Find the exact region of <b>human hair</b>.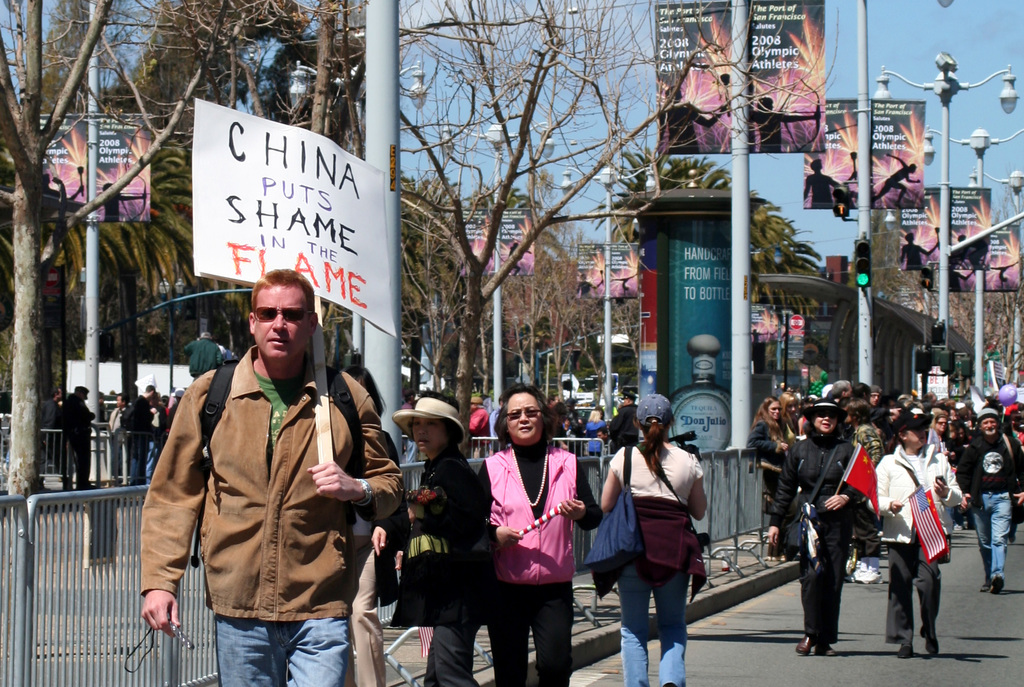
Exact region: [251, 267, 317, 309].
